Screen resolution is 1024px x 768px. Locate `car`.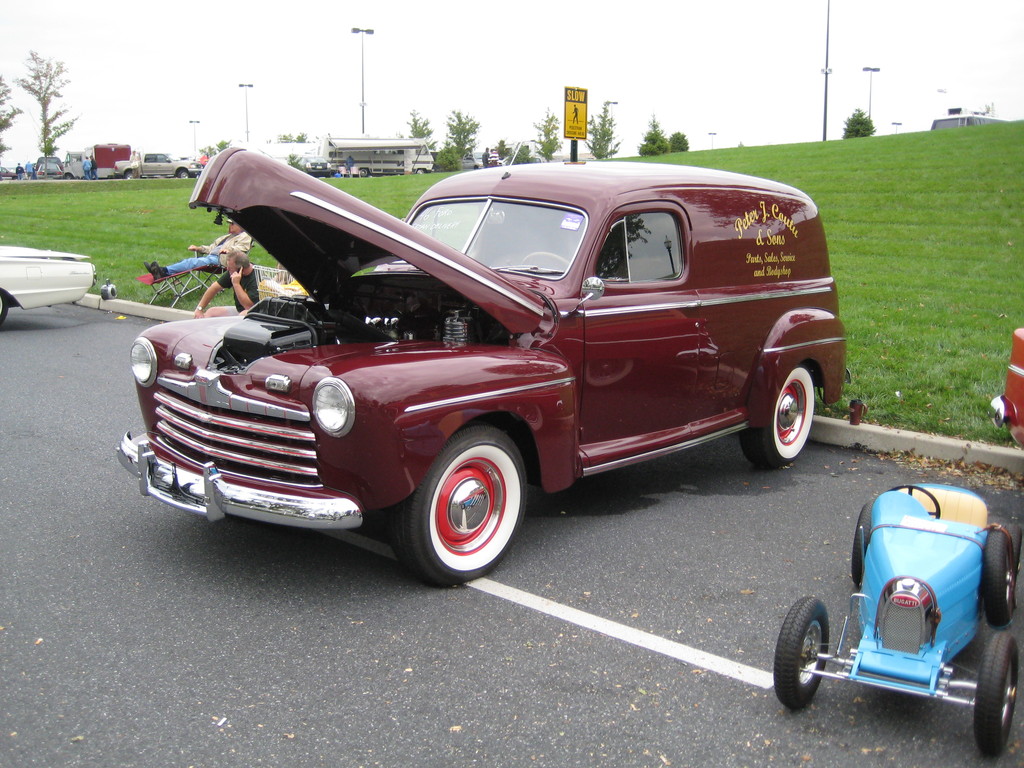
[left=35, top=162, right=63, bottom=178].
